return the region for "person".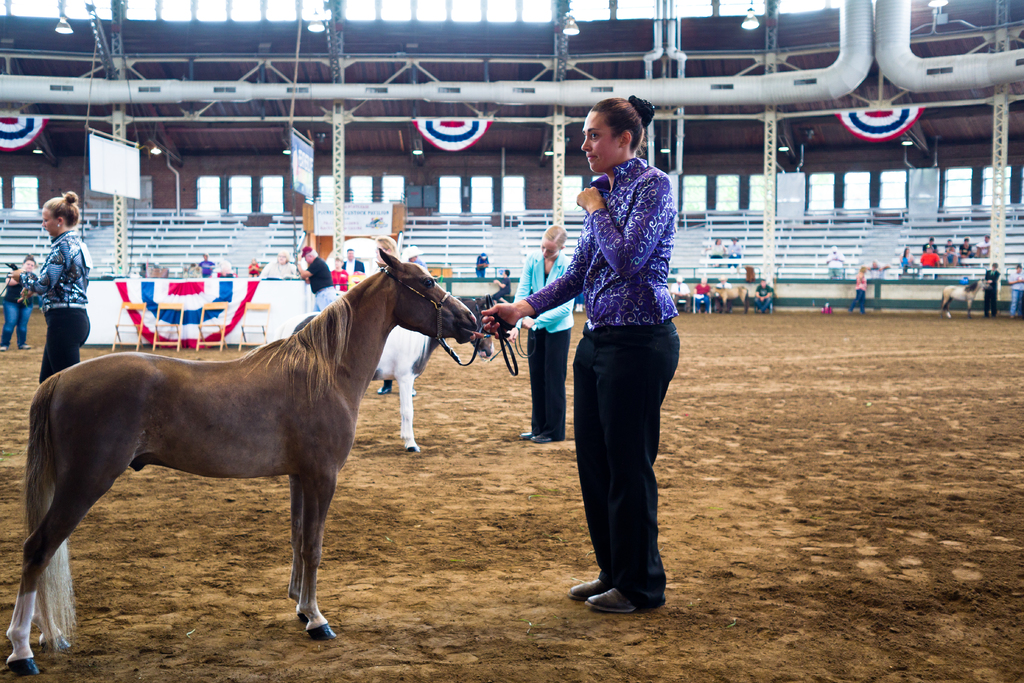
298/247/337/315.
